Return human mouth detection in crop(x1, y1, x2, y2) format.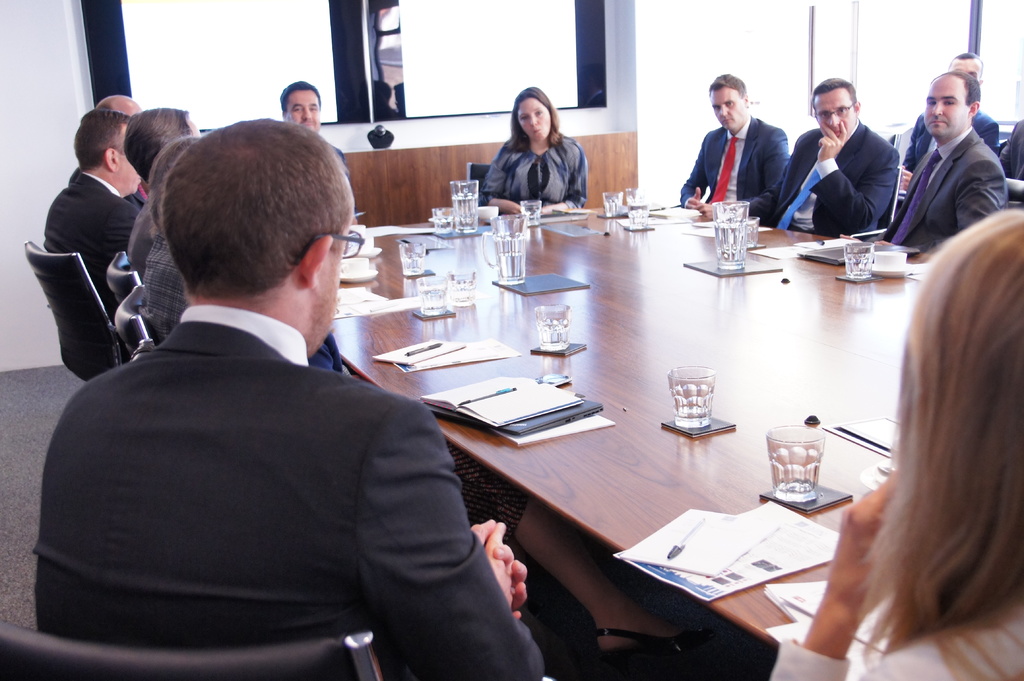
crop(928, 115, 953, 132).
